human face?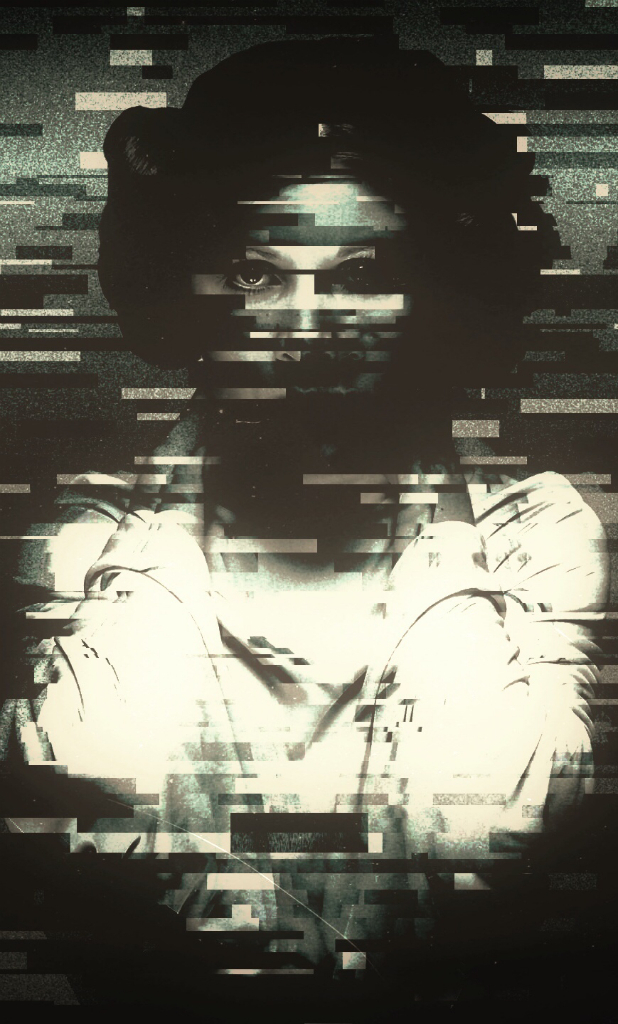
<bbox>191, 161, 425, 444</bbox>
